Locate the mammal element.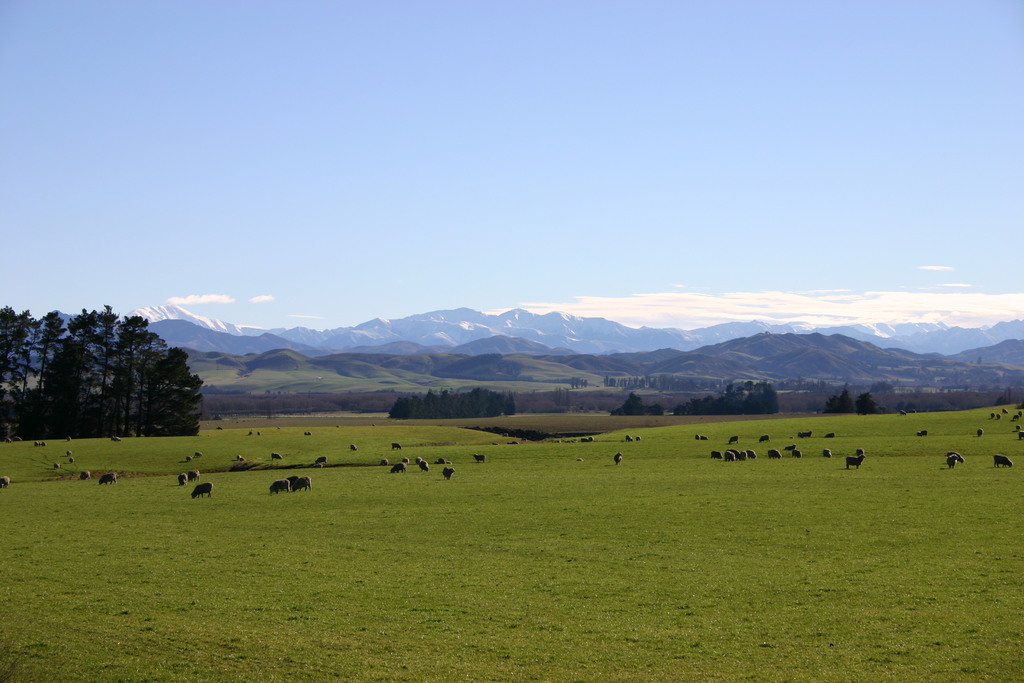
Element bbox: [391, 462, 406, 472].
